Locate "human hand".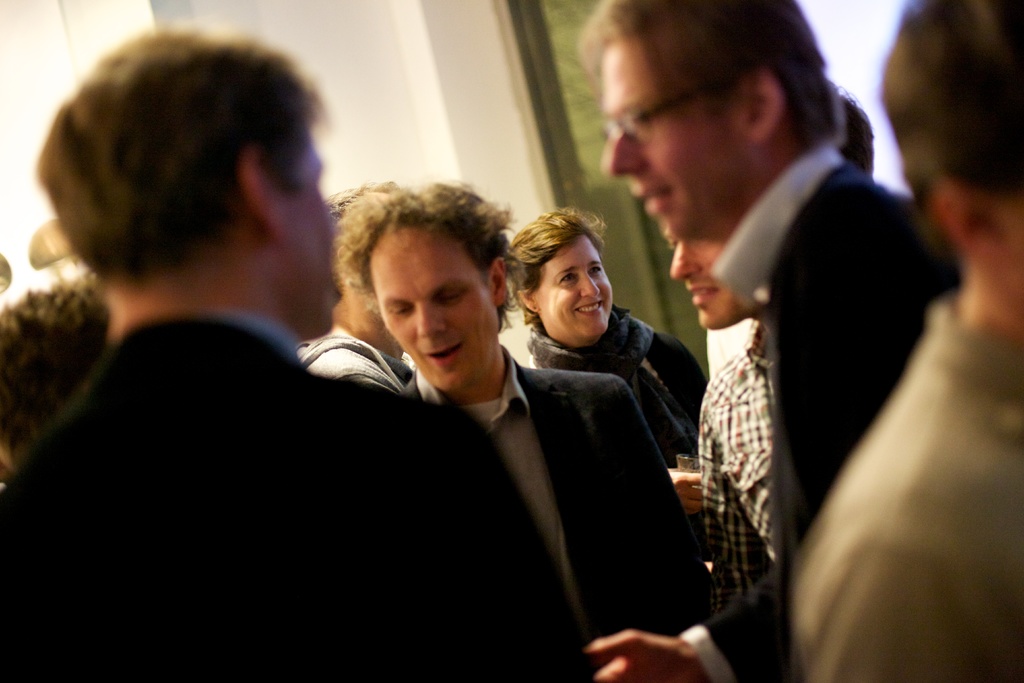
Bounding box: 668/465/702/519.
